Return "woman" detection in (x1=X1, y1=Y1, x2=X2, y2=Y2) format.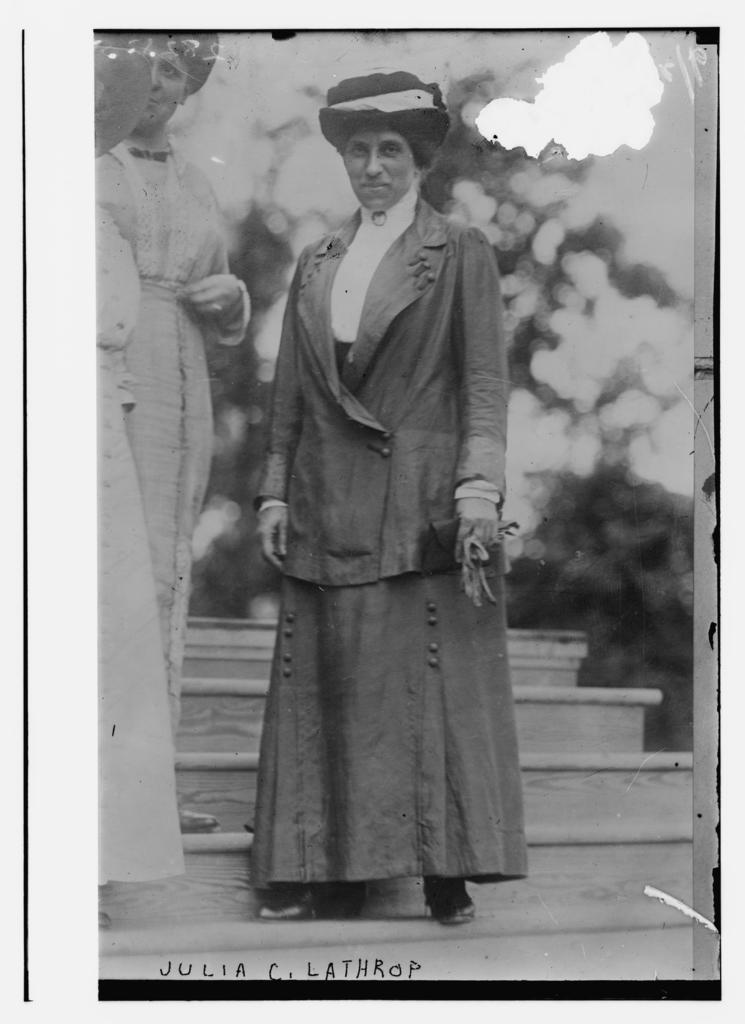
(x1=90, y1=35, x2=250, y2=737).
